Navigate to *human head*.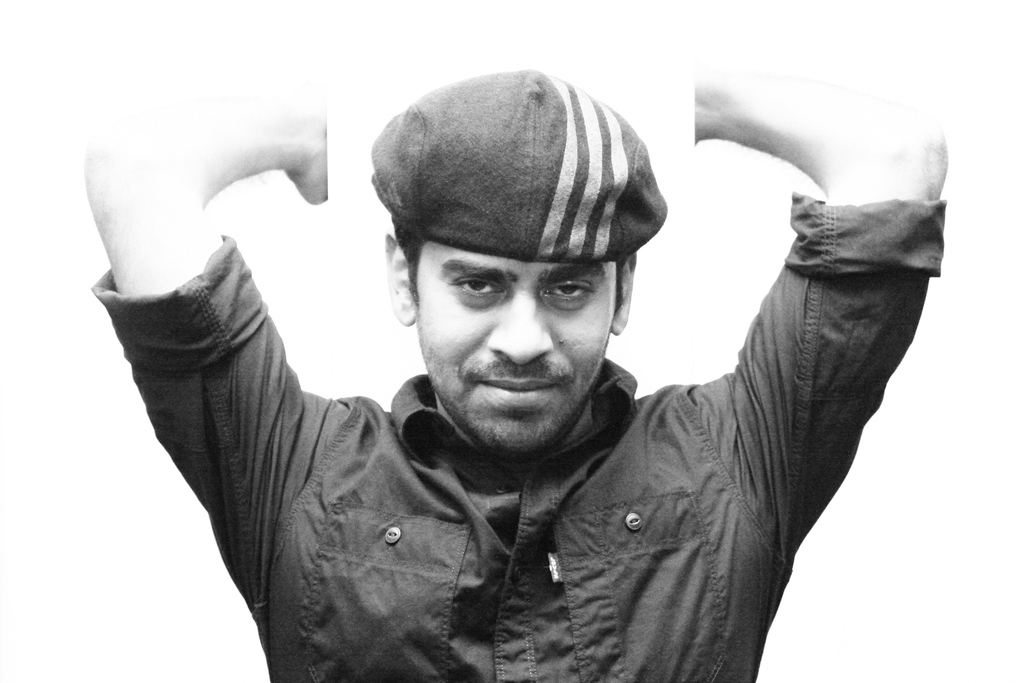
Navigation target: 372,72,654,441.
